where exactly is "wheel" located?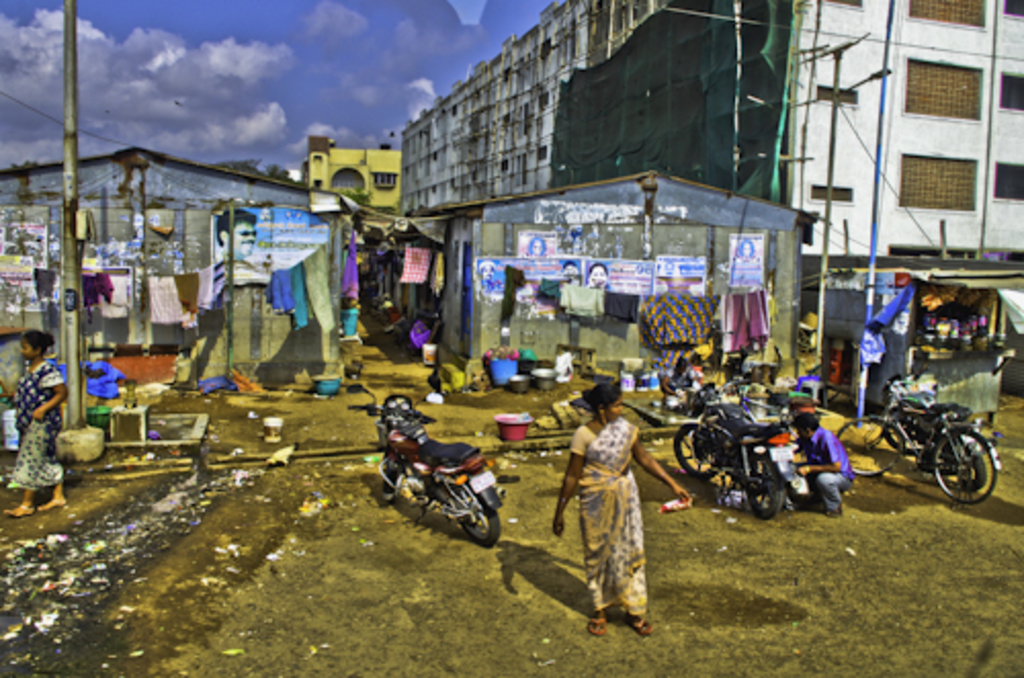
Its bounding box is detection(930, 438, 989, 492).
